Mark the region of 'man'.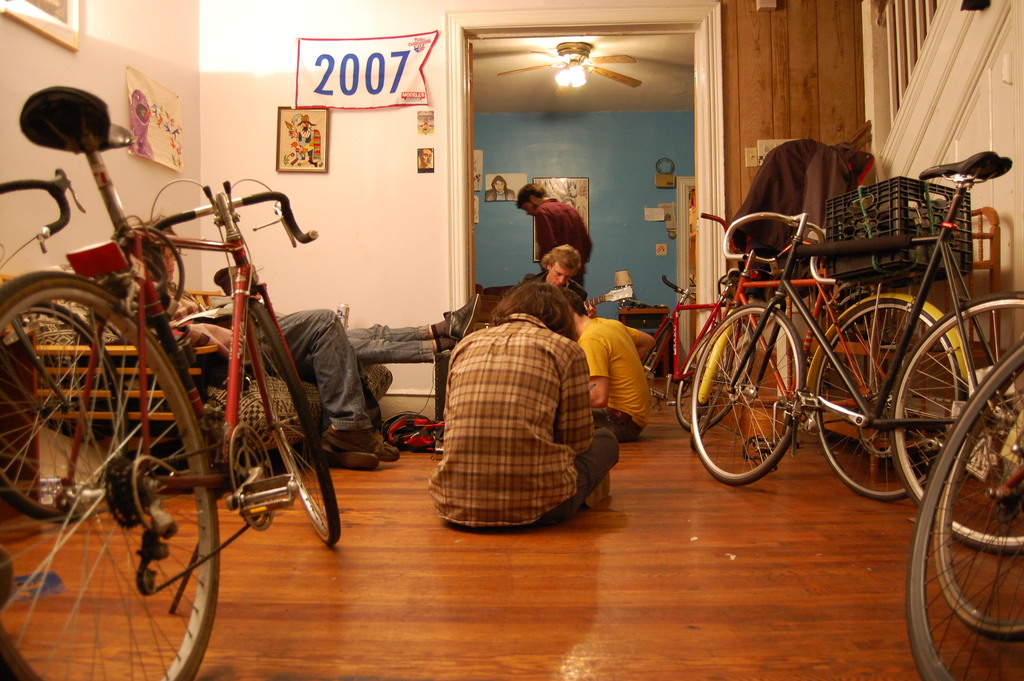
Region: [left=516, top=185, right=593, bottom=286].
